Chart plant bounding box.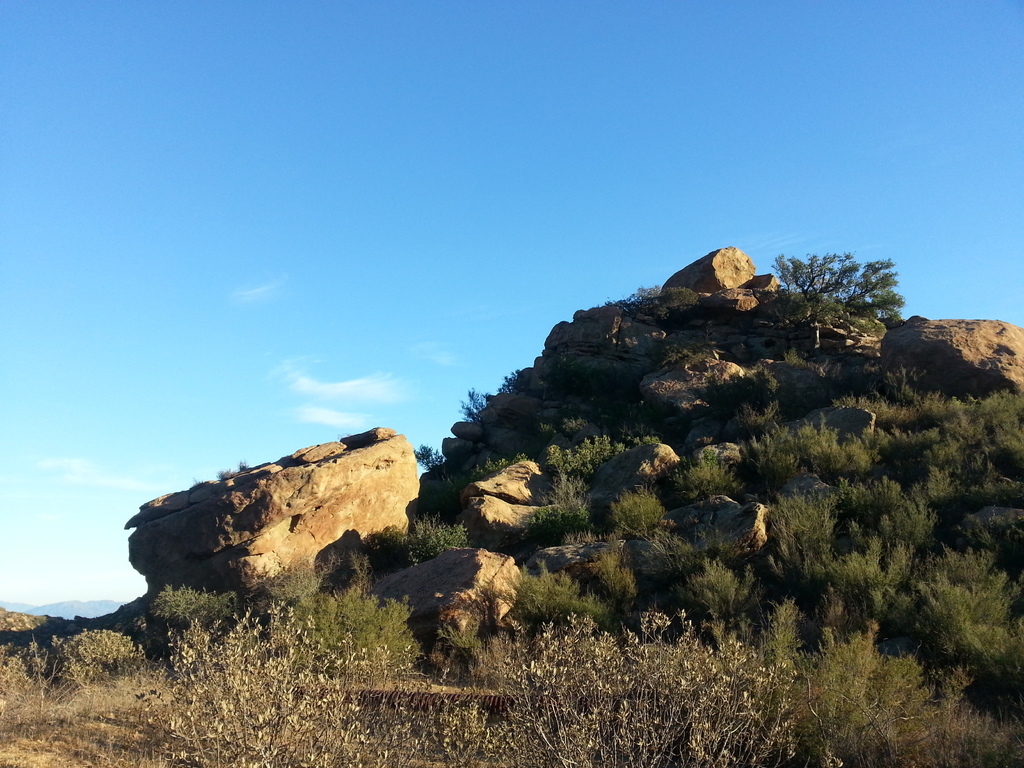
Charted: <bbox>0, 630, 158, 744</bbox>.
